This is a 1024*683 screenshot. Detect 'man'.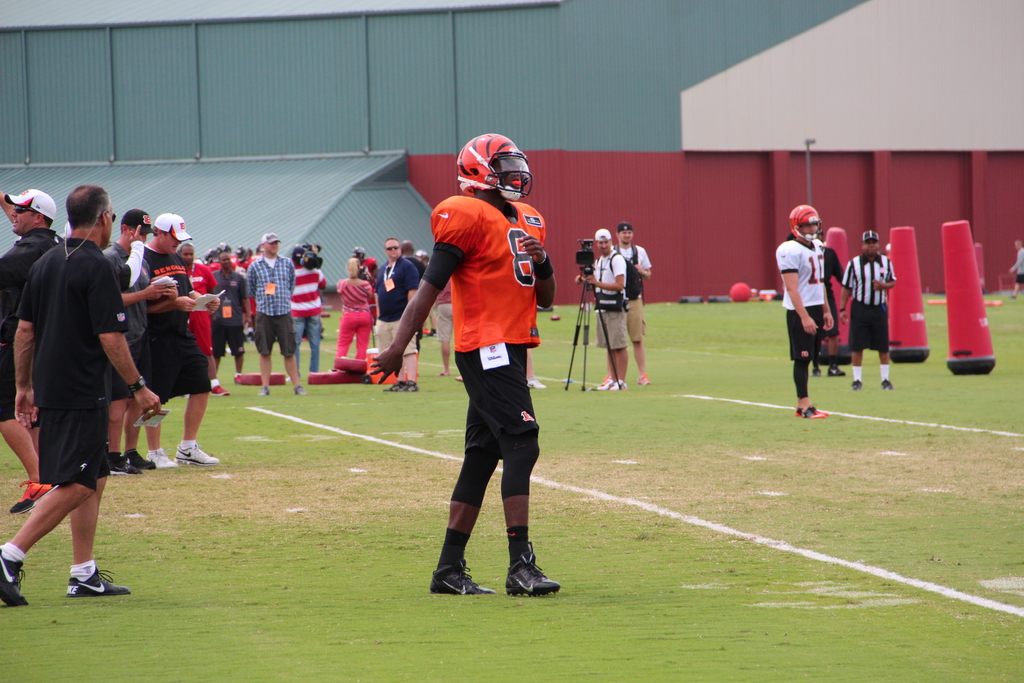
detection(766, 208, 823, 424).
